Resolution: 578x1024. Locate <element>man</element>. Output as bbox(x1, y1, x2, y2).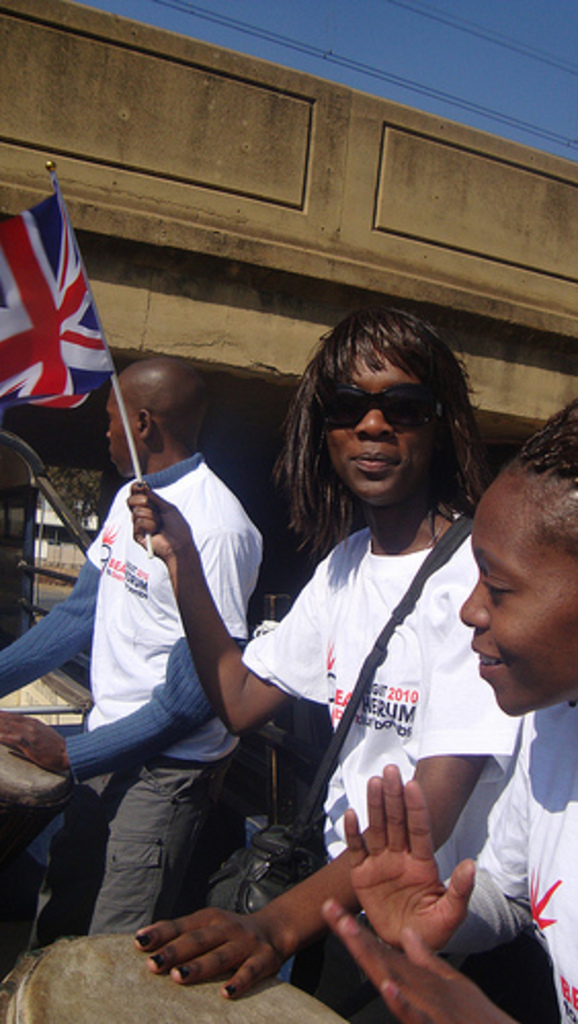
bbox(0, 358, 271, 967).
